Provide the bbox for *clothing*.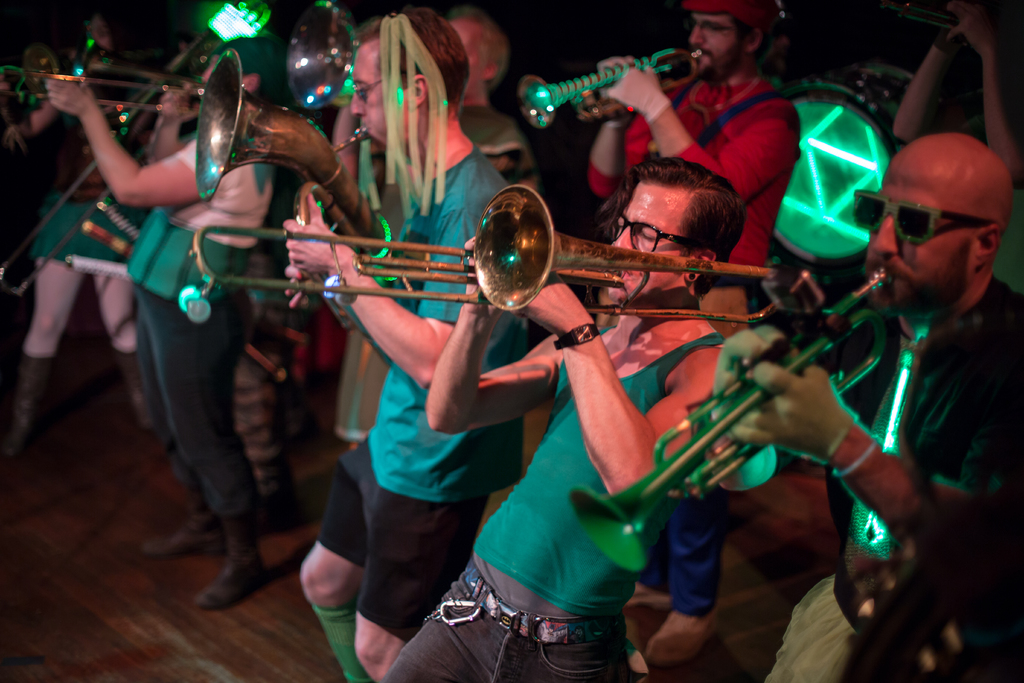
BBox(0, 96, 61, 247).
